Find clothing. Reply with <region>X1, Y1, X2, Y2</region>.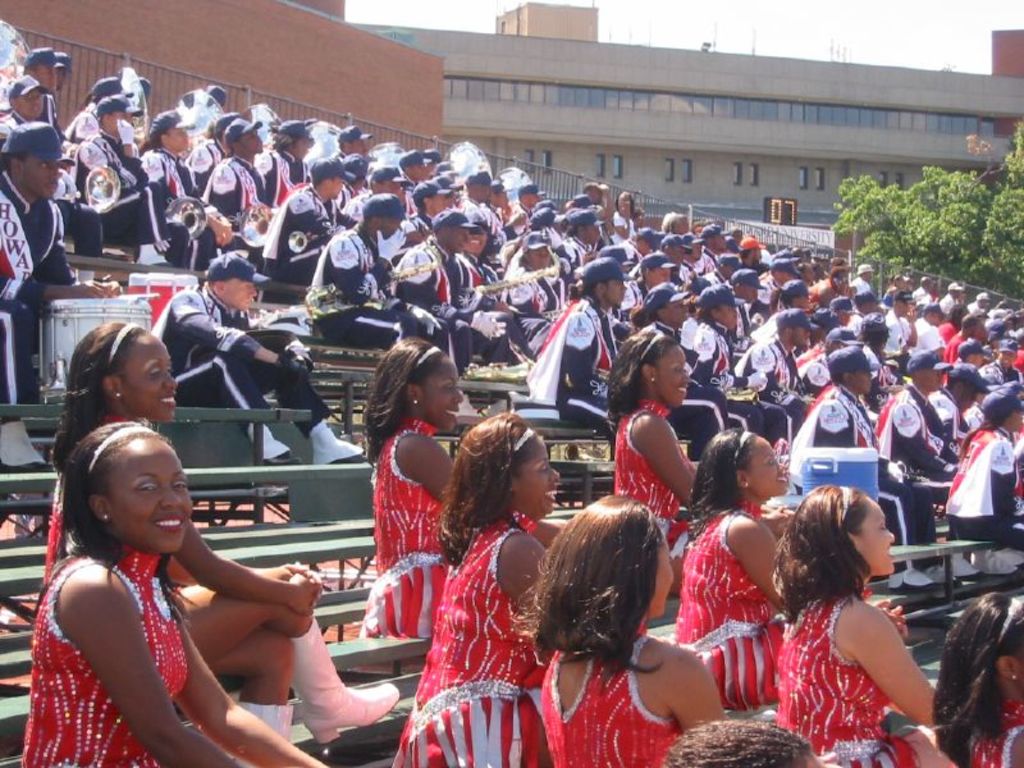
<region>19, 530, 188, 767</region>.
